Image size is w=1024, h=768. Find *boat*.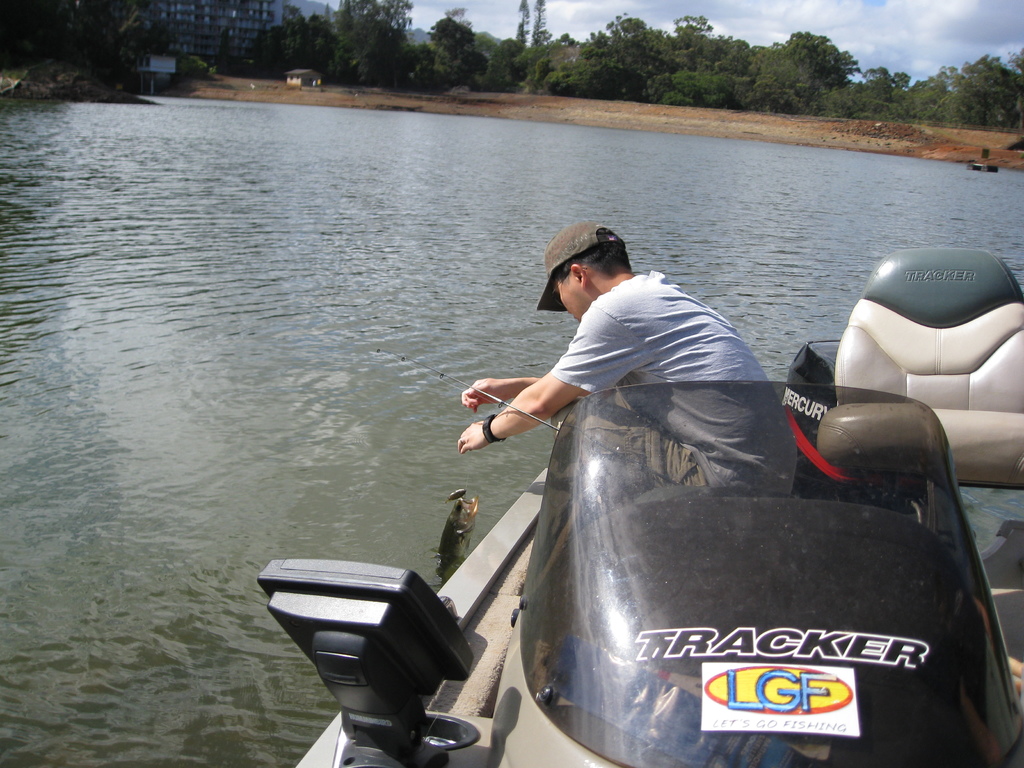
locate(376, 298, 1023, 764).
